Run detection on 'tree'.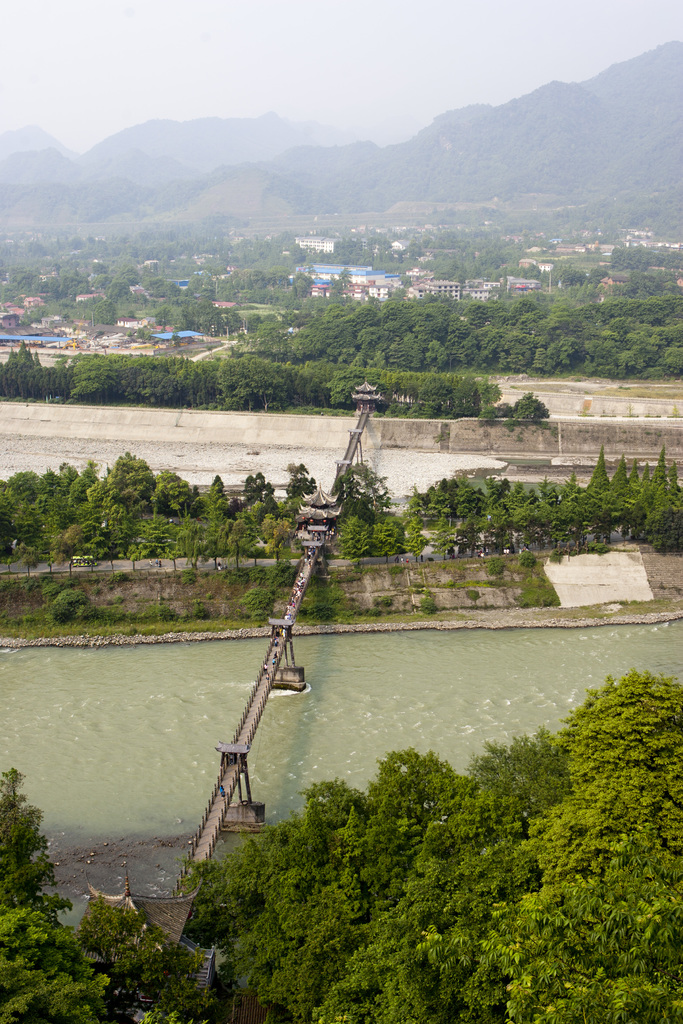
Result: [left=486, top=472, right=514, bottom=521].
